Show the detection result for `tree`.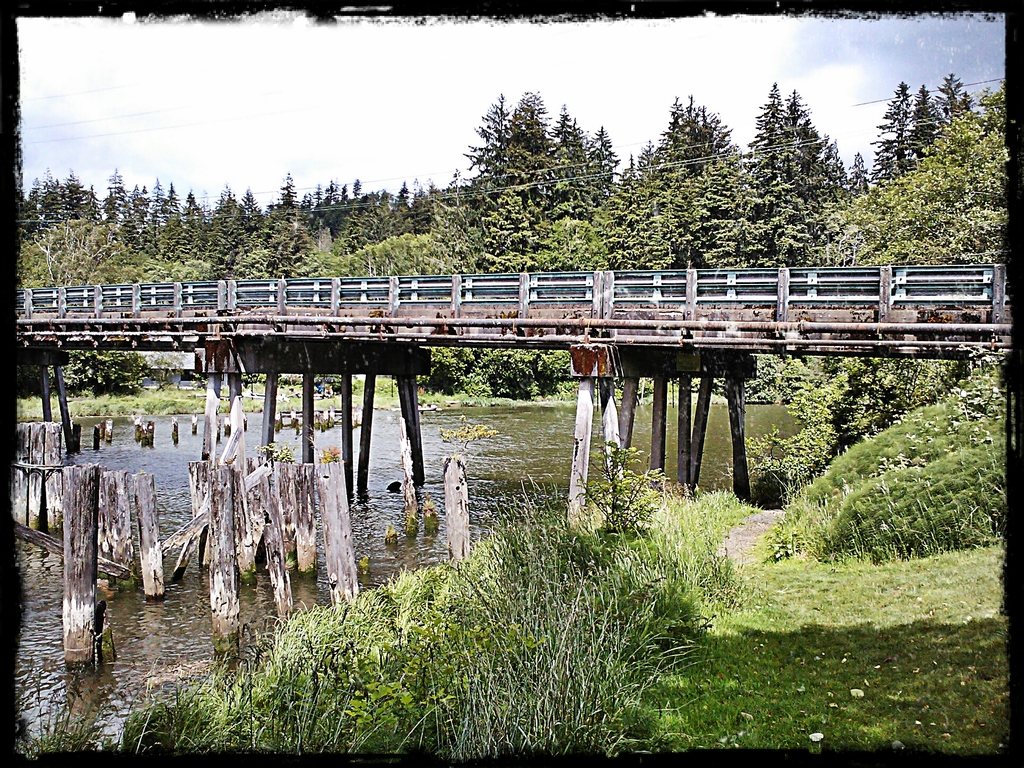
bbox(534, 212, 616, 275).
